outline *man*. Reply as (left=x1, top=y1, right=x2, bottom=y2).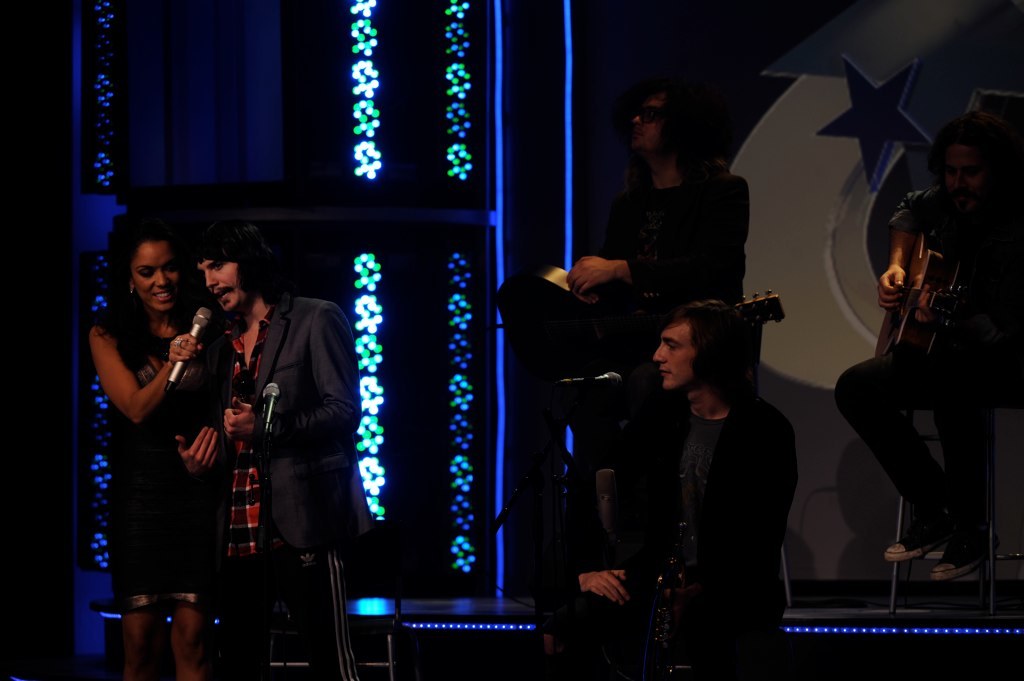
(left=831, top=117, right=1023, bottom=582).
